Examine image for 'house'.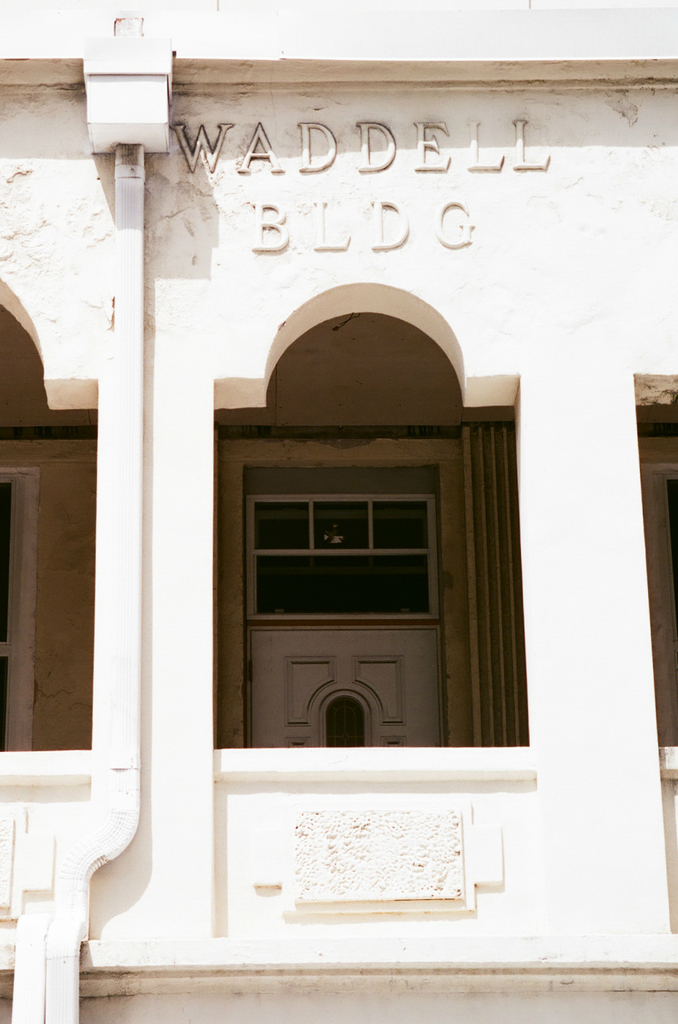
Examination result: region(0, 10, 677, 1023).
